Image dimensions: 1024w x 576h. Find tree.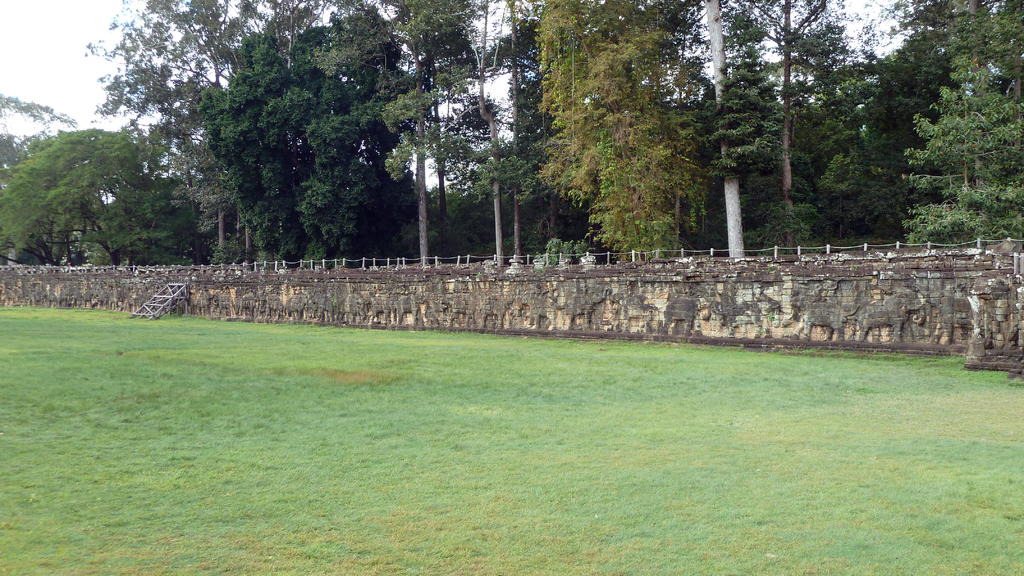
select_region(669, 0, 788, 283).
